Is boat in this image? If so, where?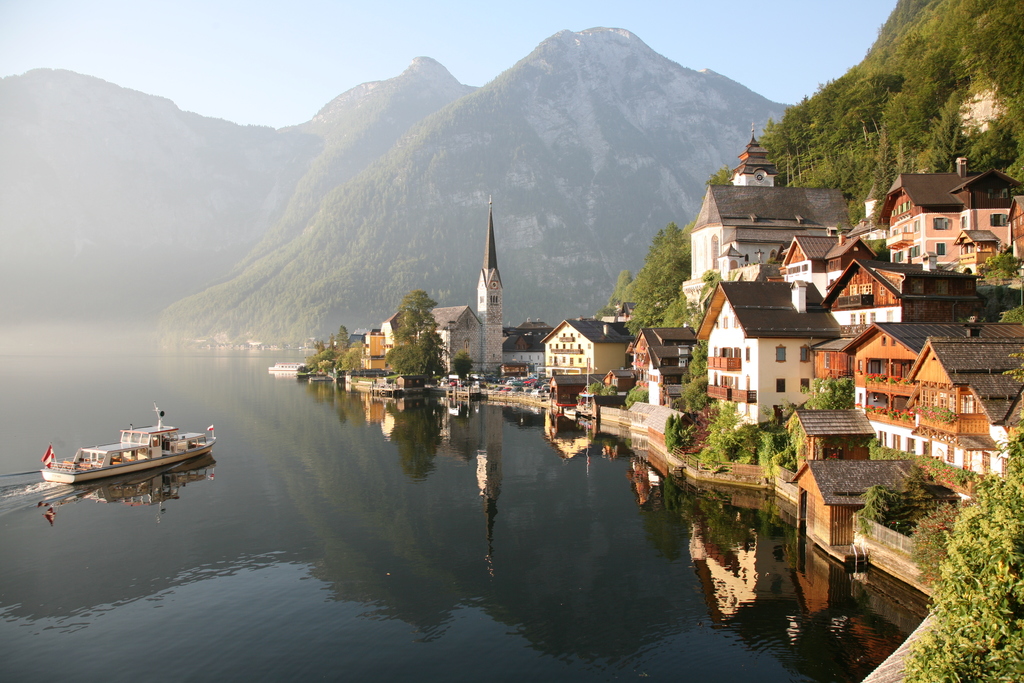
Yes, at [19, 408, 228, 506].
